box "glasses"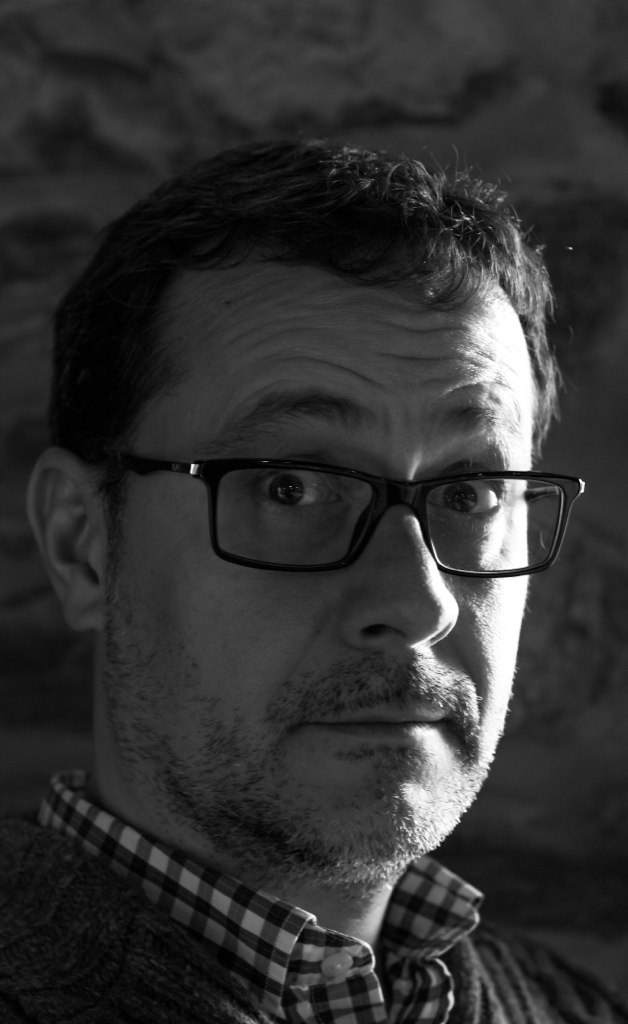
111:453:586:582
